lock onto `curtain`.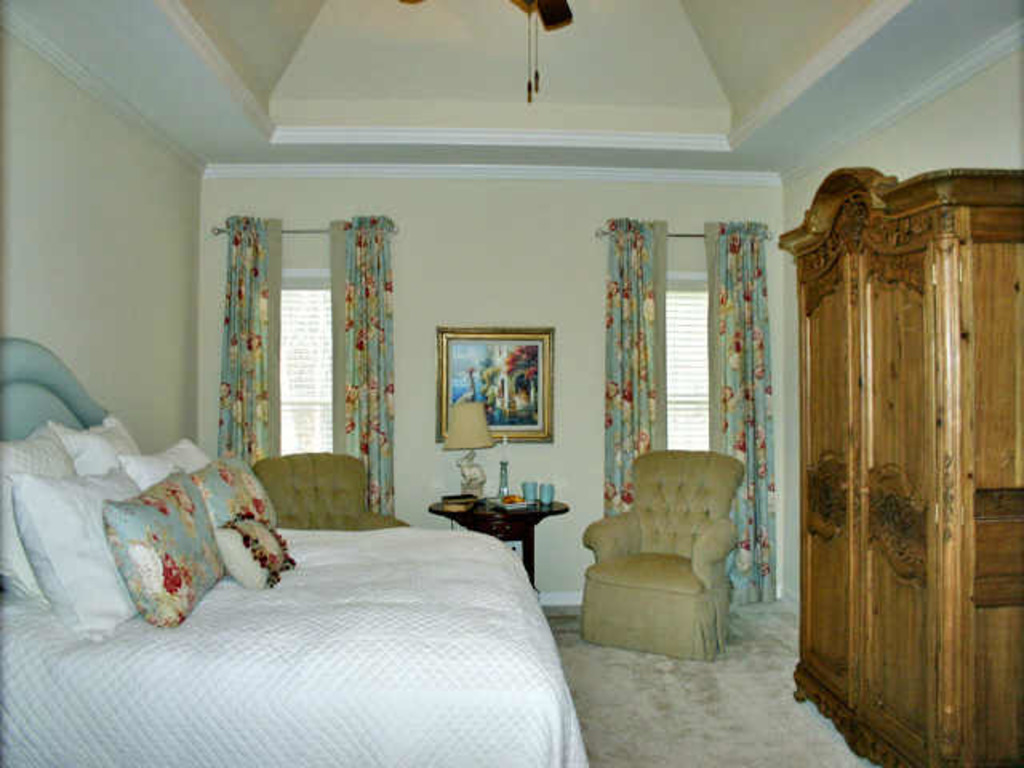
Locked: x1=208, y1=211, x2=278, y2=459.
